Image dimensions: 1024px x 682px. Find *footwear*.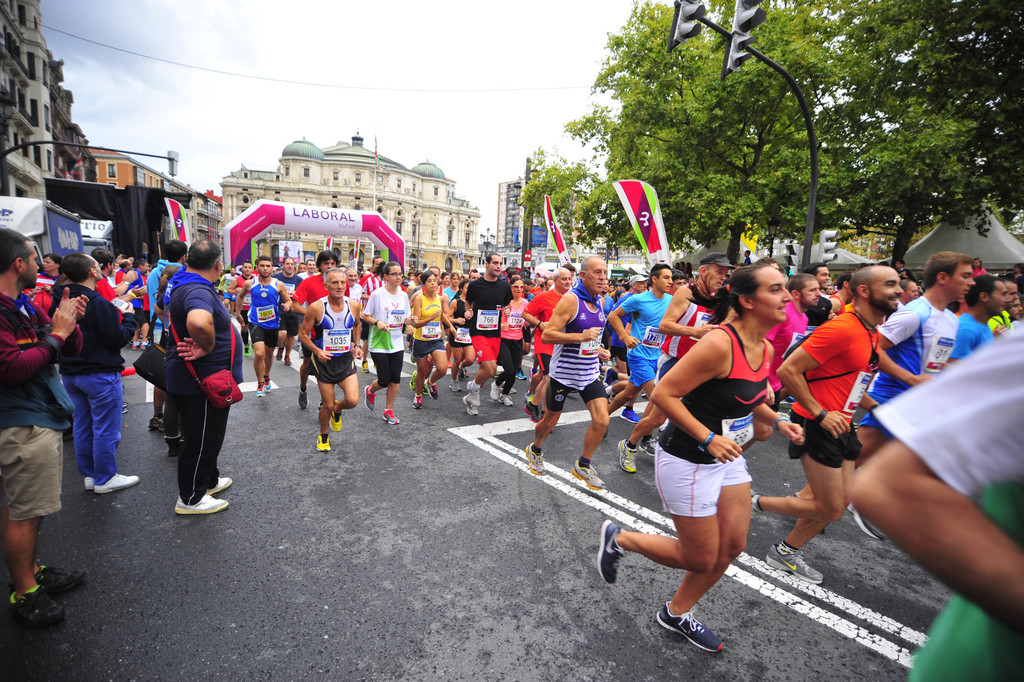
BBox(425, 381, 440, 398).
